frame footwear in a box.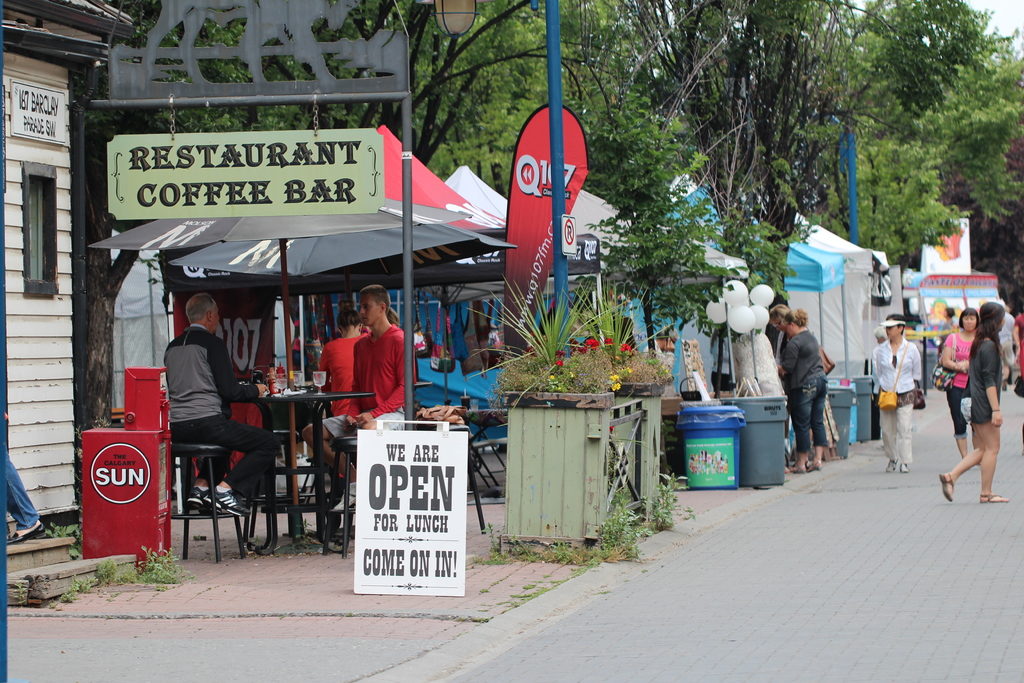
[899,461,906,473].
